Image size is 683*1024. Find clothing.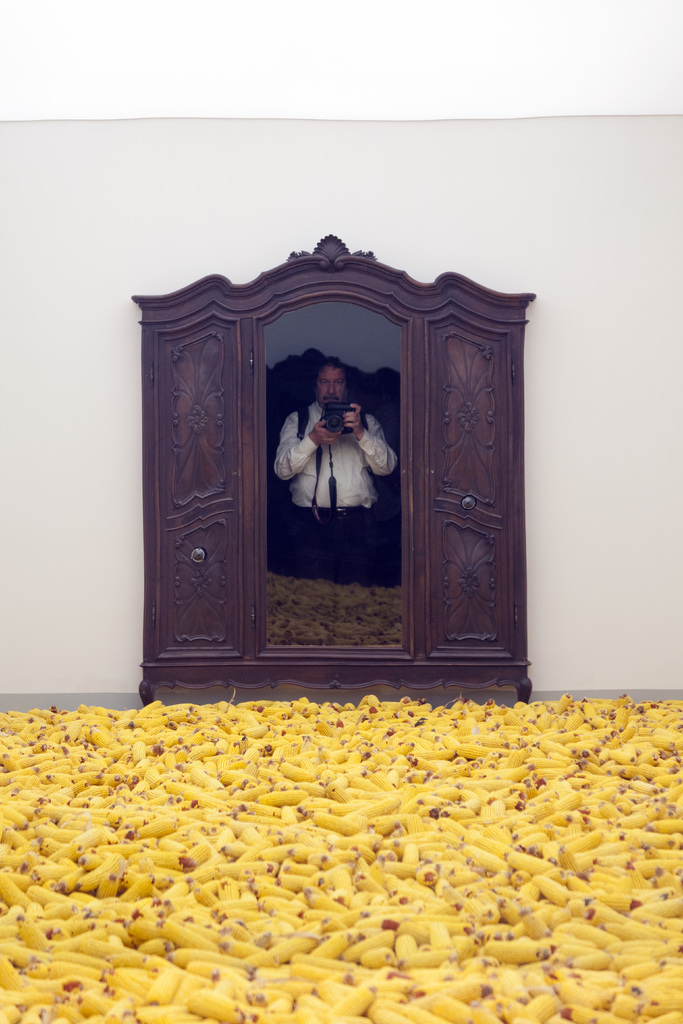
256/357/407/579.
